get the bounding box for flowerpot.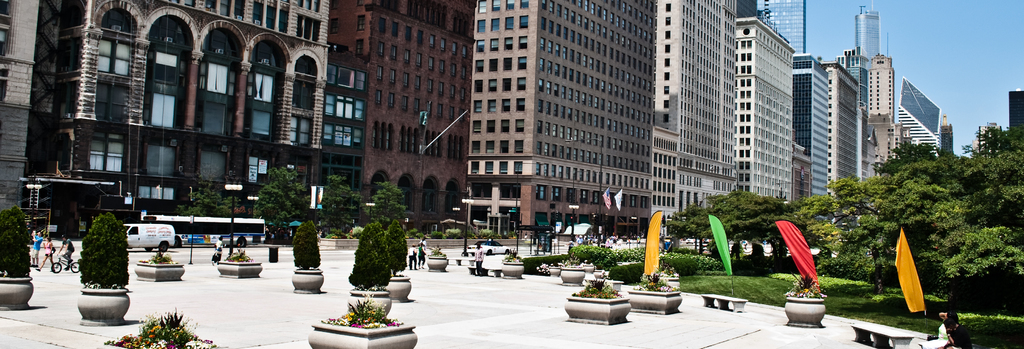
548 267 561 275.
